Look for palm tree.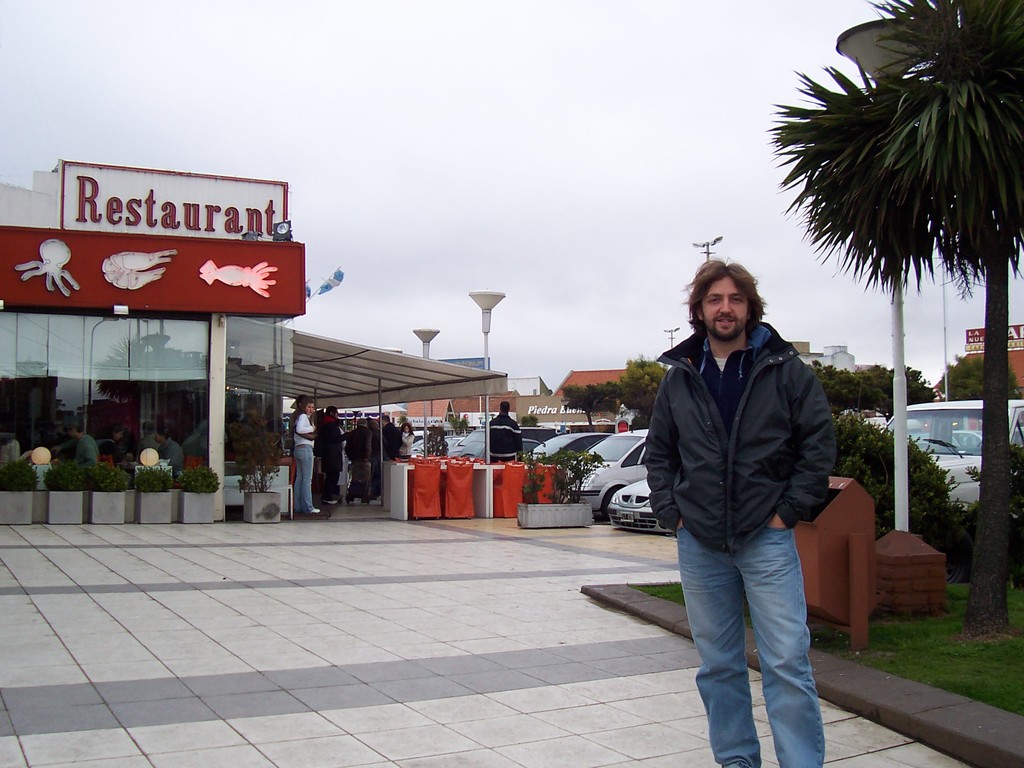
Found: (left=773, top=0, right=1023, bottom=632).
